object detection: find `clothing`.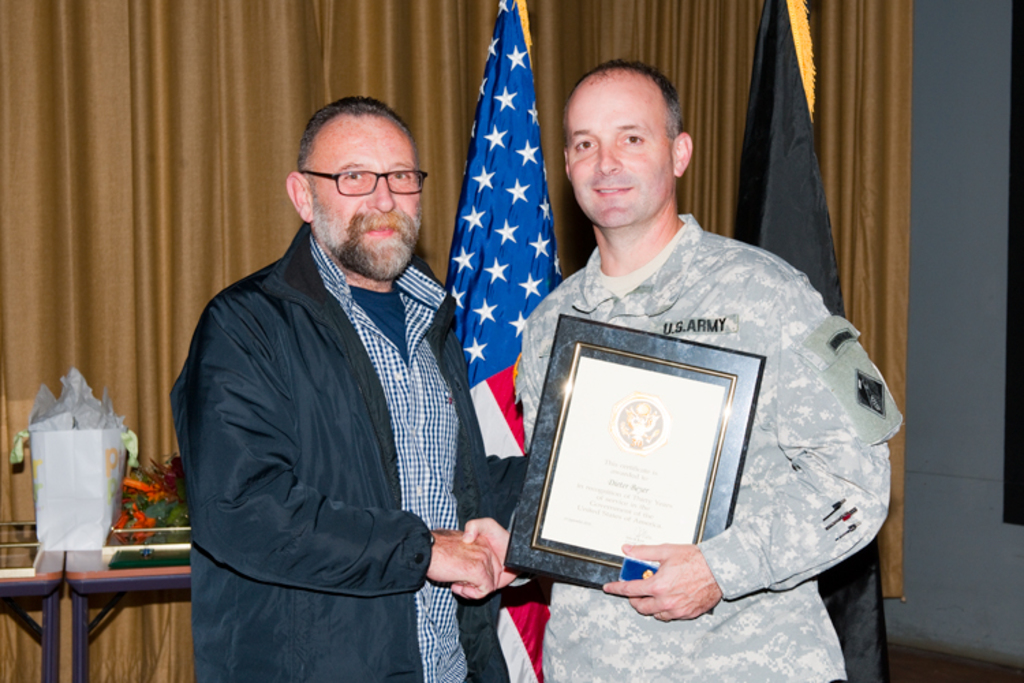
165 148 513 675.
